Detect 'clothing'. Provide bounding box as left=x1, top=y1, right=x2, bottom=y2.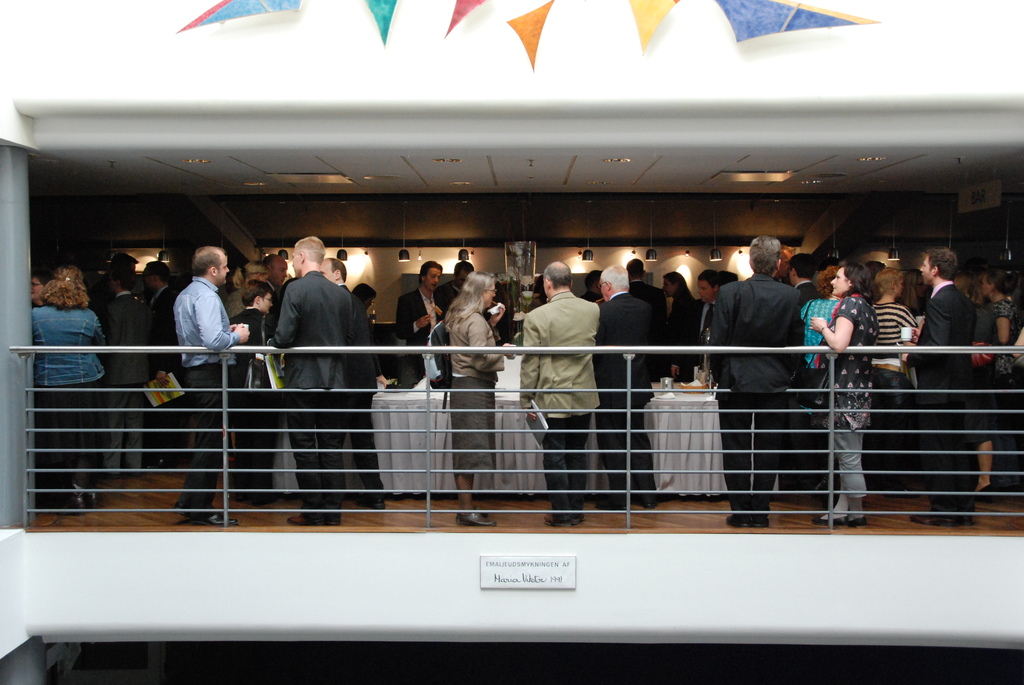
left=141, top=292, right=180, bottom=455.
